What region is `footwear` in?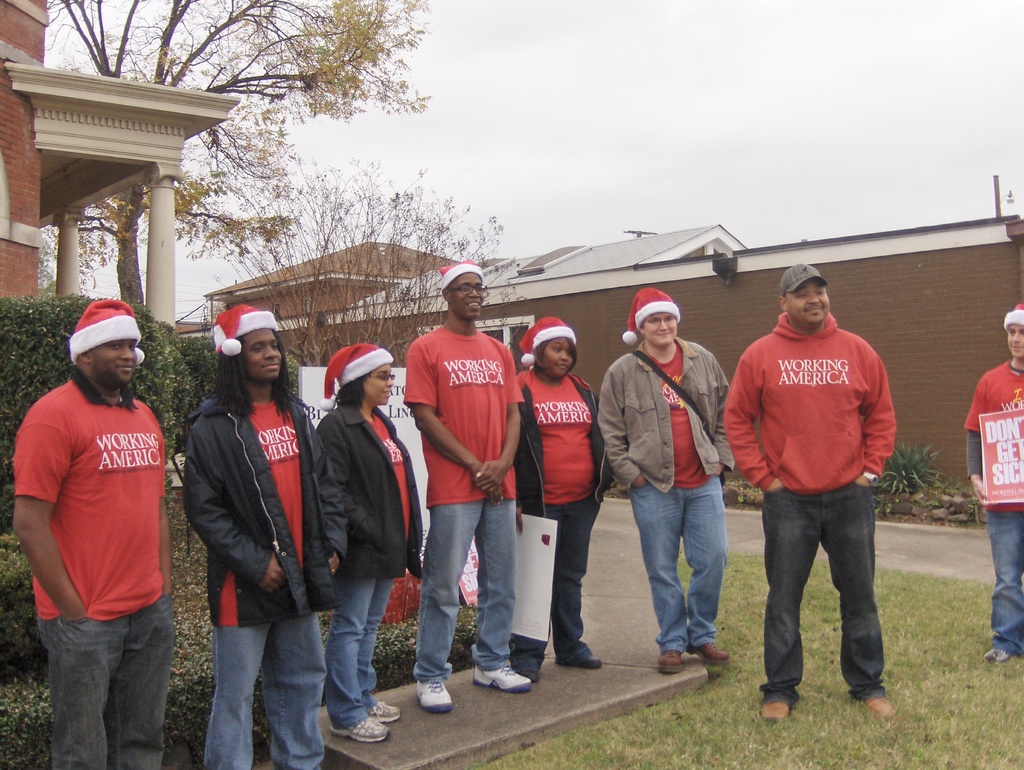
(left=582, top=653, right=605, bottom=670).
